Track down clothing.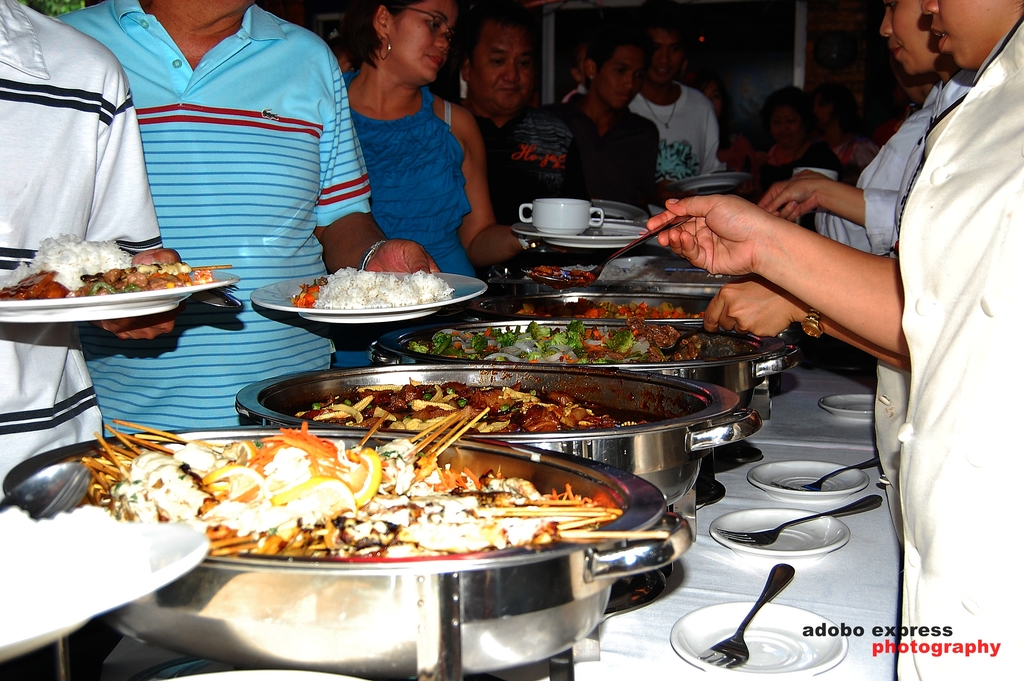
Tracked to rect(564, 92, 658, 265).
